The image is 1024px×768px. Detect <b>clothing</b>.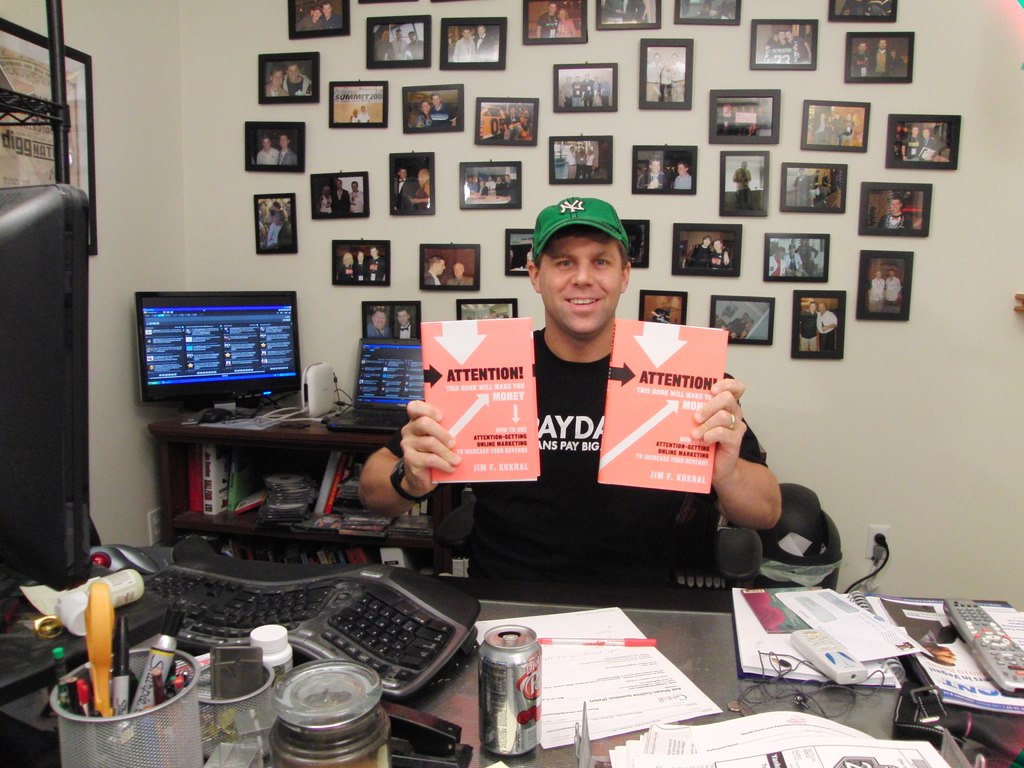
Detection: (678, 171, 691, 191).
